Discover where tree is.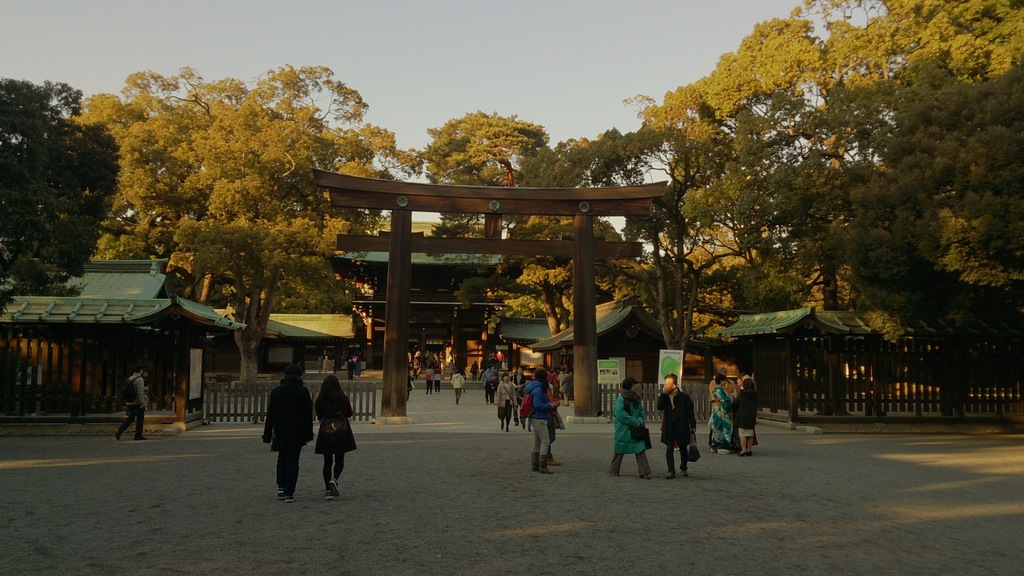
Discovered at 59,66,424,384.
